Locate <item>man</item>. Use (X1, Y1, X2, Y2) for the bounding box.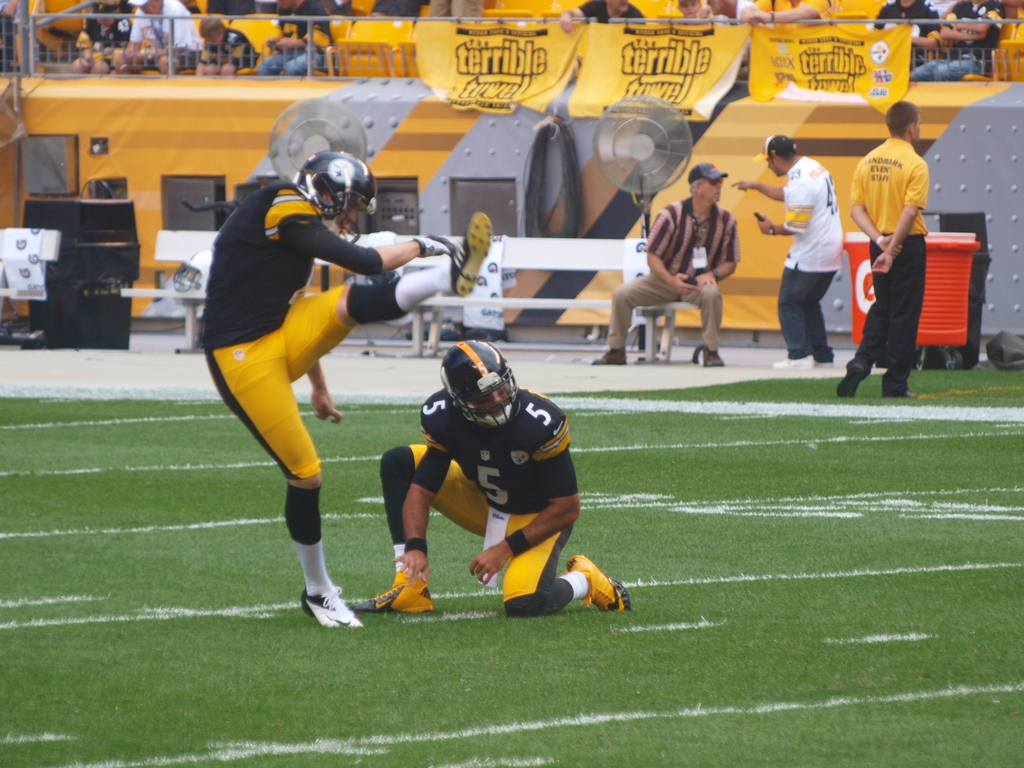
(253, 0, 339, 79).
